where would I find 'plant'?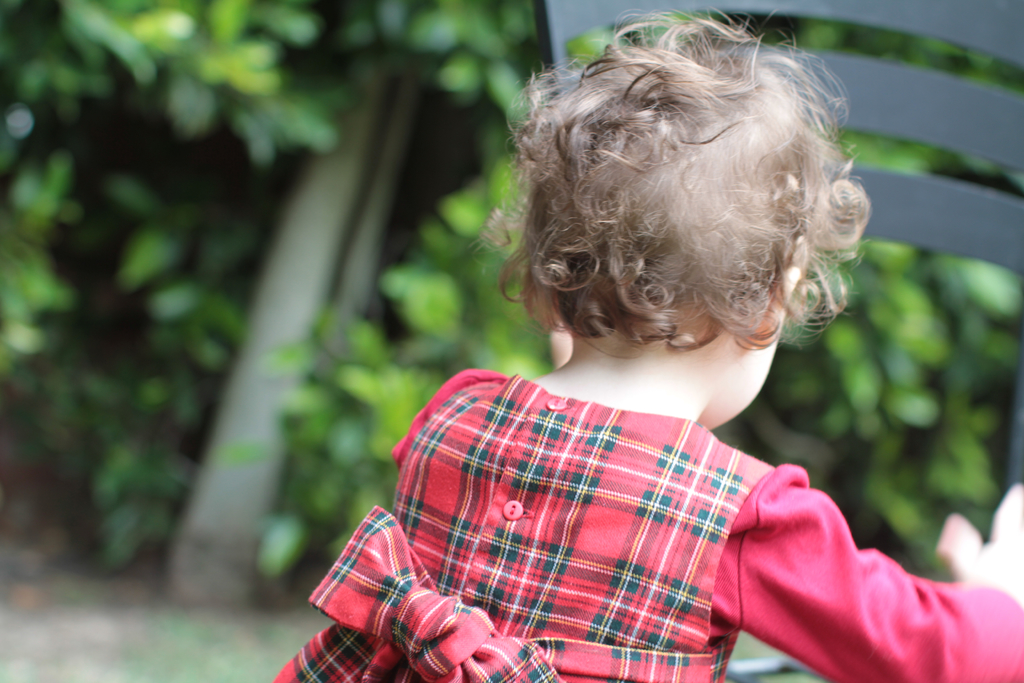
At (829,128,1023,199).
